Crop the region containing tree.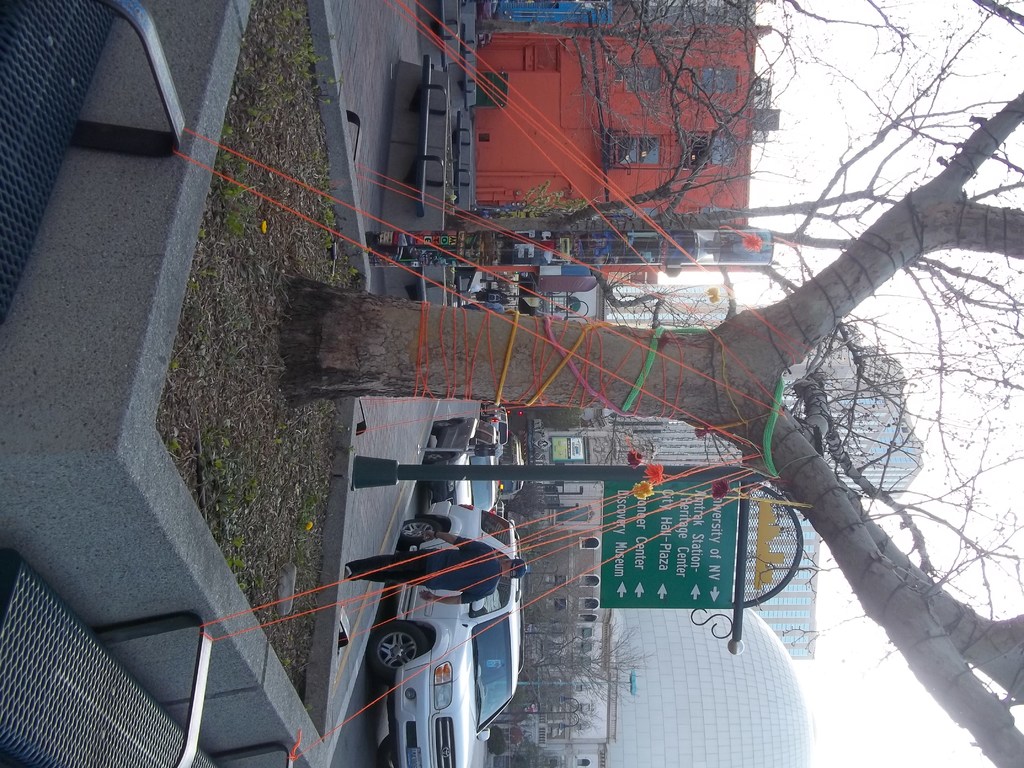
Crop region: BBox(535, 410, 583, 436).
